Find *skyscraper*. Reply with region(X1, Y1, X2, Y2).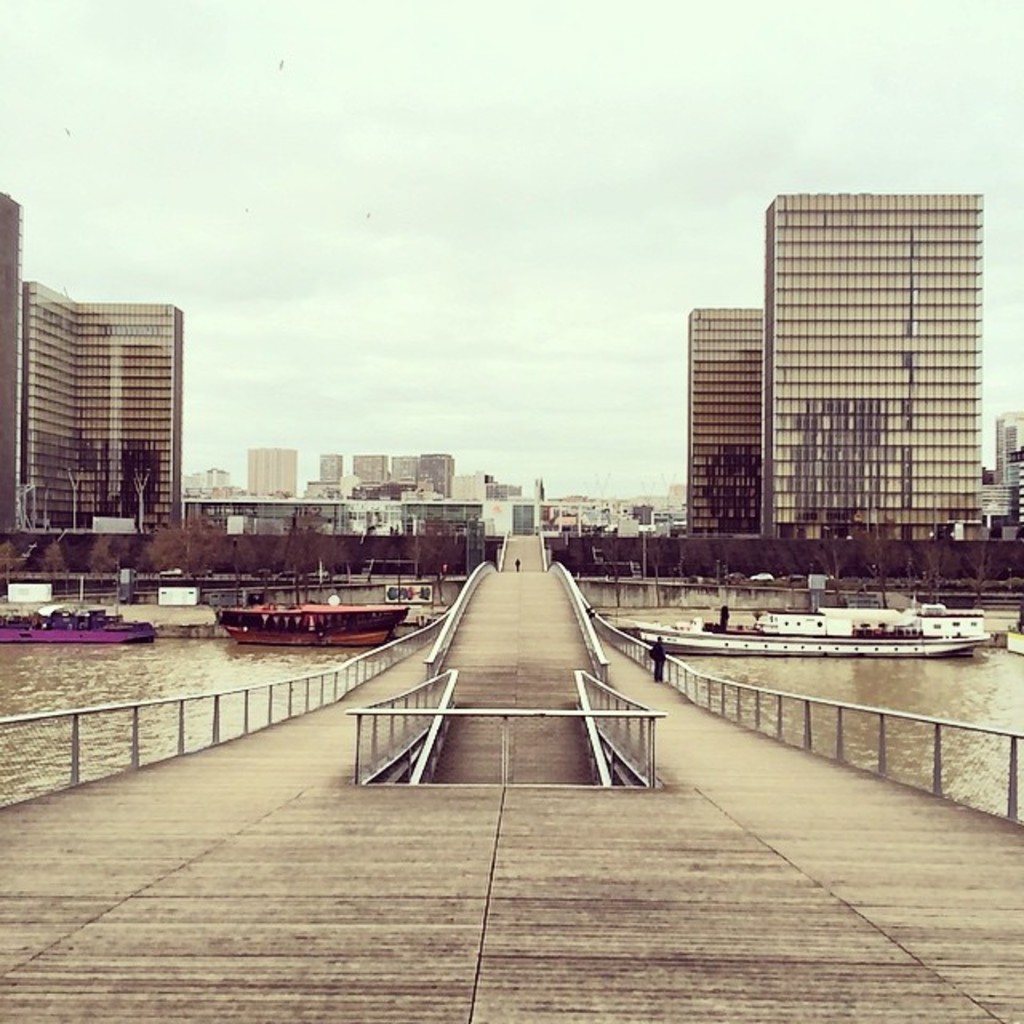
region(0, 176, 192, 576).
